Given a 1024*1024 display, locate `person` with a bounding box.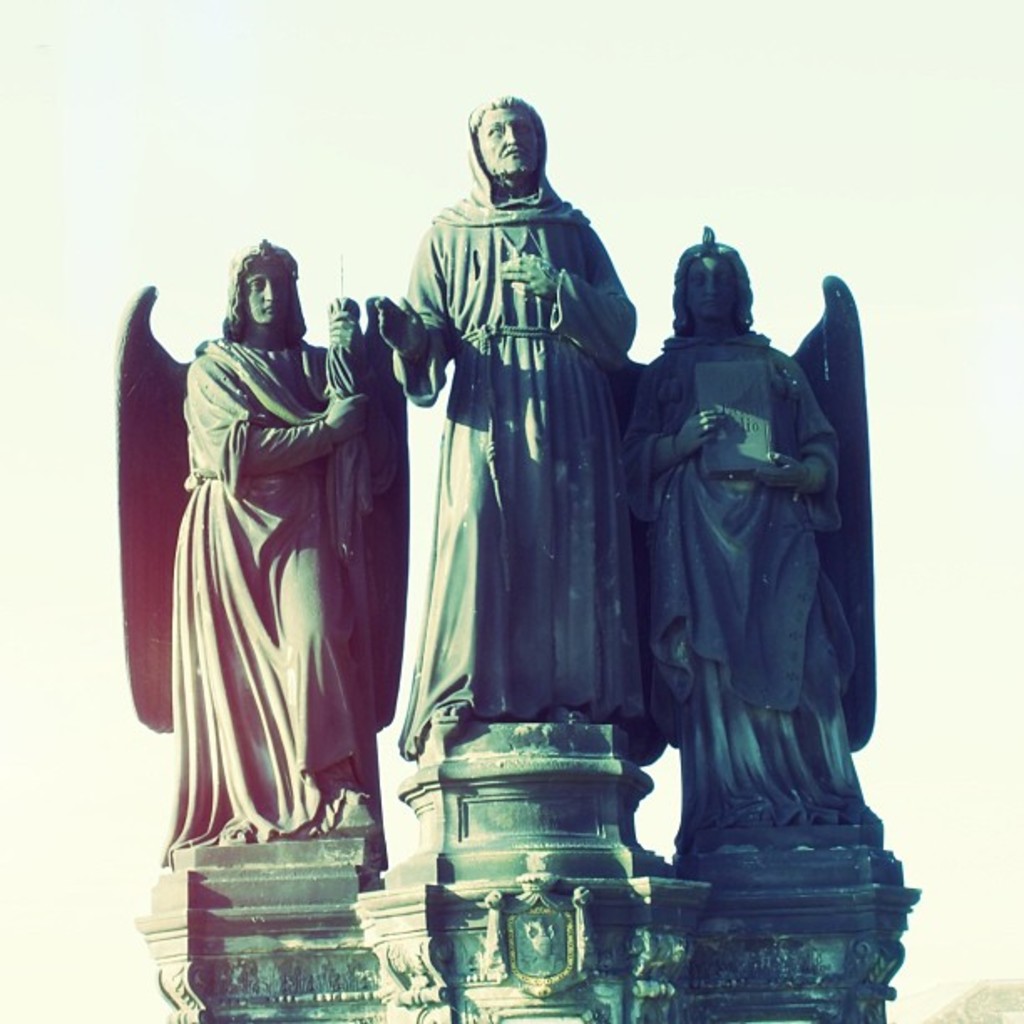
Located: BBox(167, 238, 397, 865).
